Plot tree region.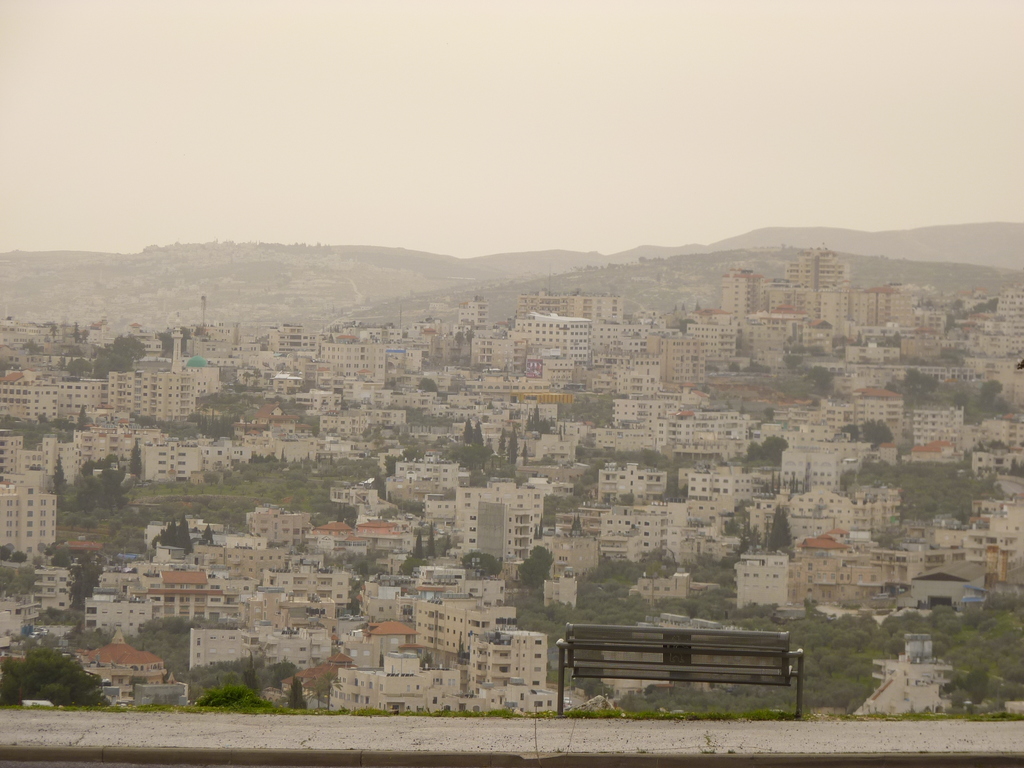
Plotted at (left=151, top=692, right=164, bottom=705).
